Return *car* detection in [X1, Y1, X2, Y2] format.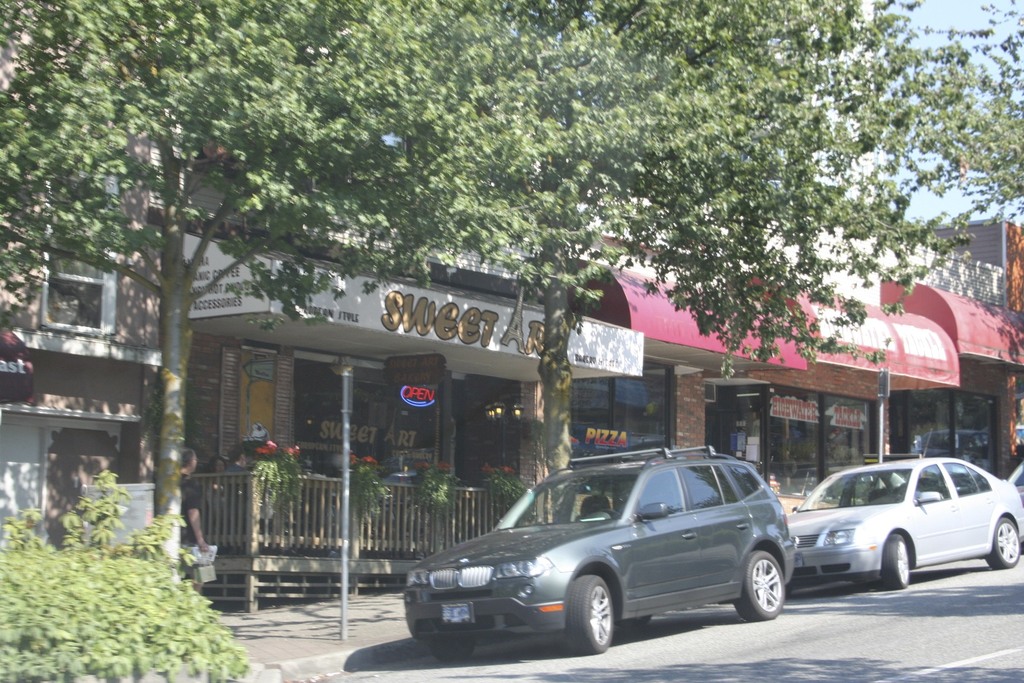
[396, 438, 799, 655].
